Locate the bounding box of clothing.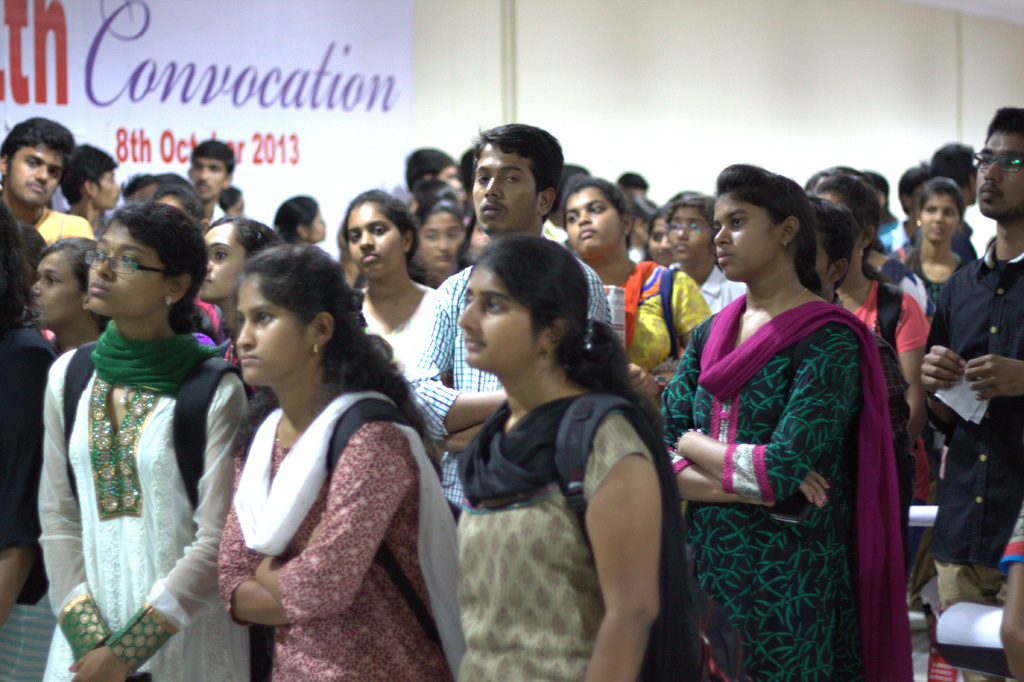
Bounding box: [left=871, top=211, right=921, bottom=262].
